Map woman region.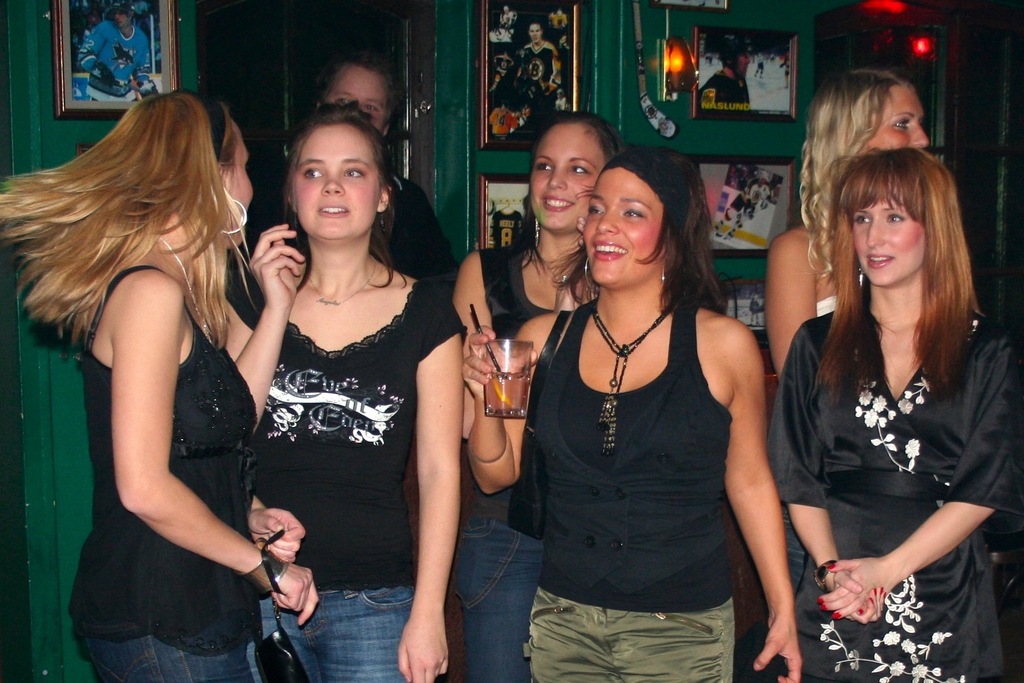
Mapped to <bbox>217, 94, 475, 682</bbox>.
